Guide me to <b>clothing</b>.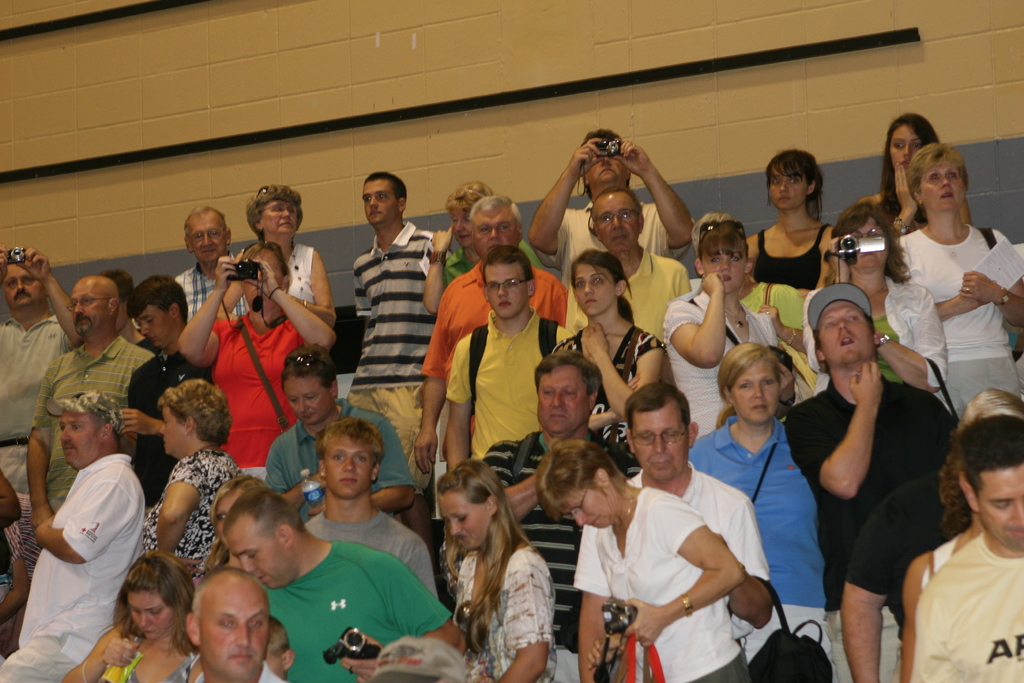
Guidance: BBox(4, 443, 147, 682).
